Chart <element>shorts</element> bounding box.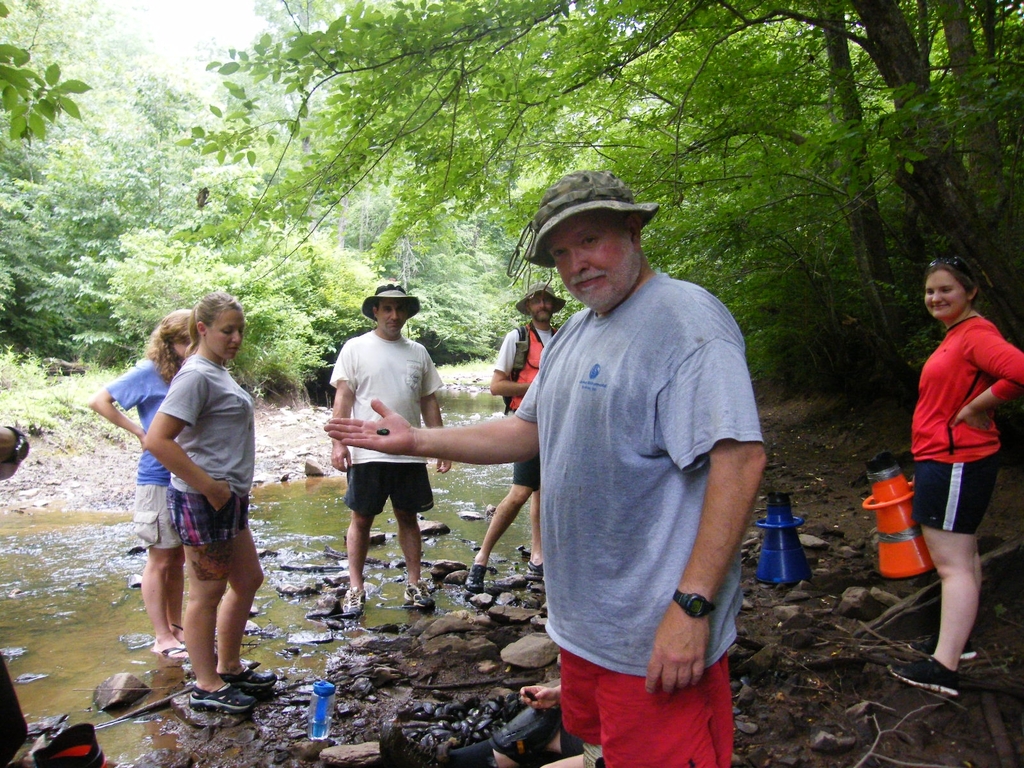
Charted: (129, 488, 175, 557).
